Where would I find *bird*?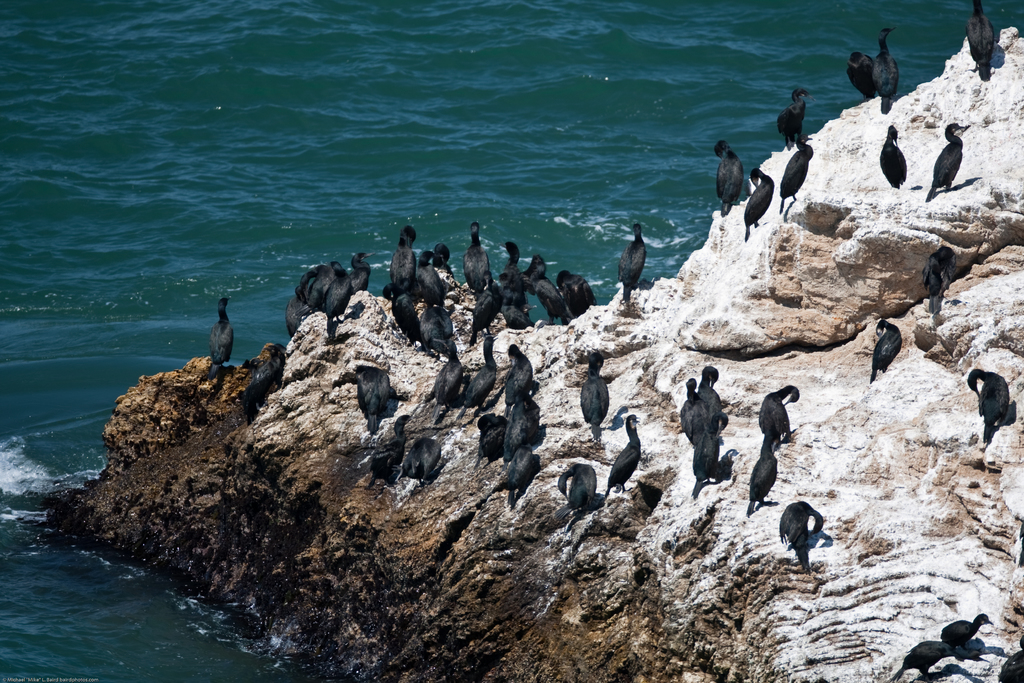
At (778,85,816,149).
